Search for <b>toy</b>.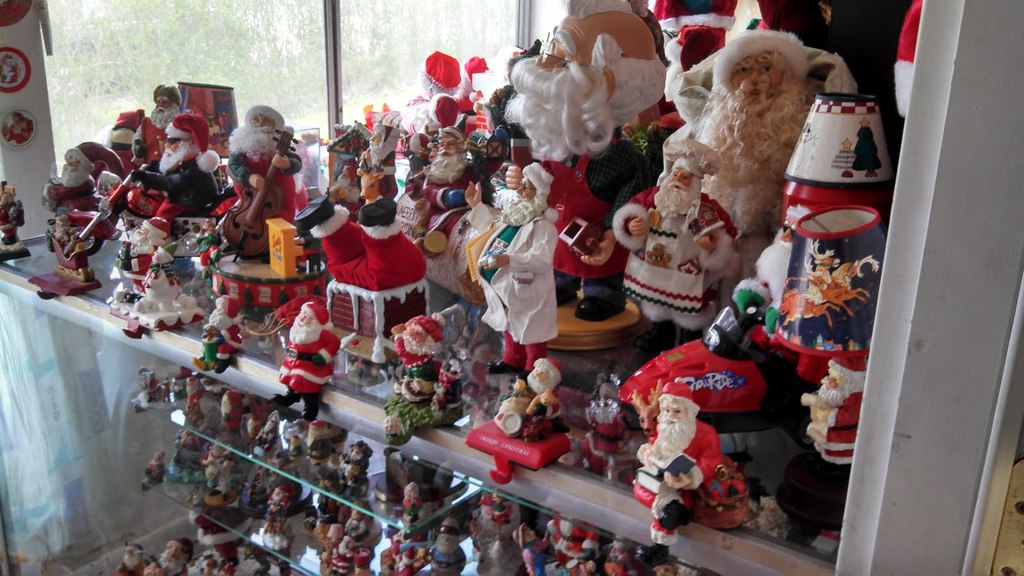
Found at [417,513,470,575].
